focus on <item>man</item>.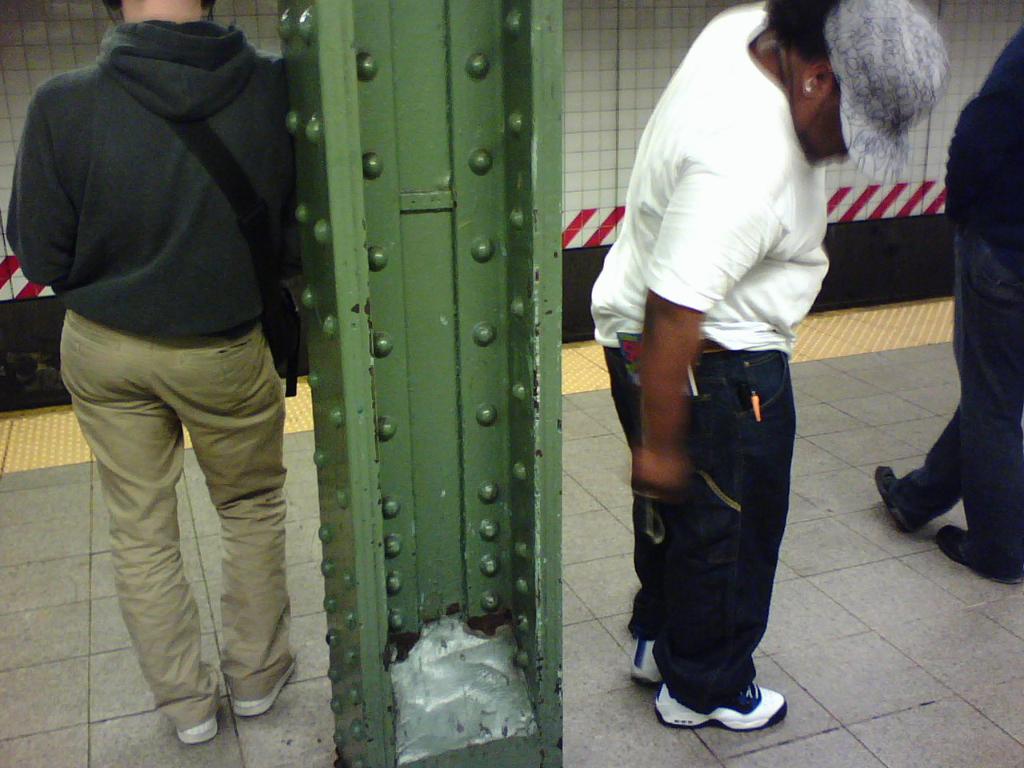
Focused at l=587, t=2, r=874, b=748.
